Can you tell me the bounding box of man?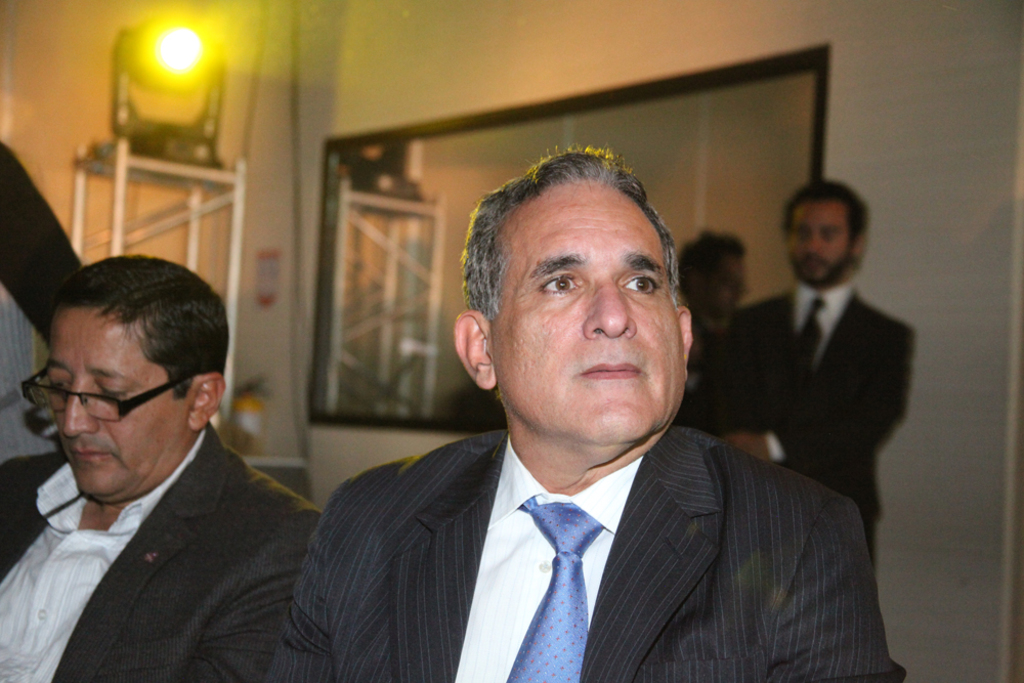
bbox=(0, 256, 330, 682).
